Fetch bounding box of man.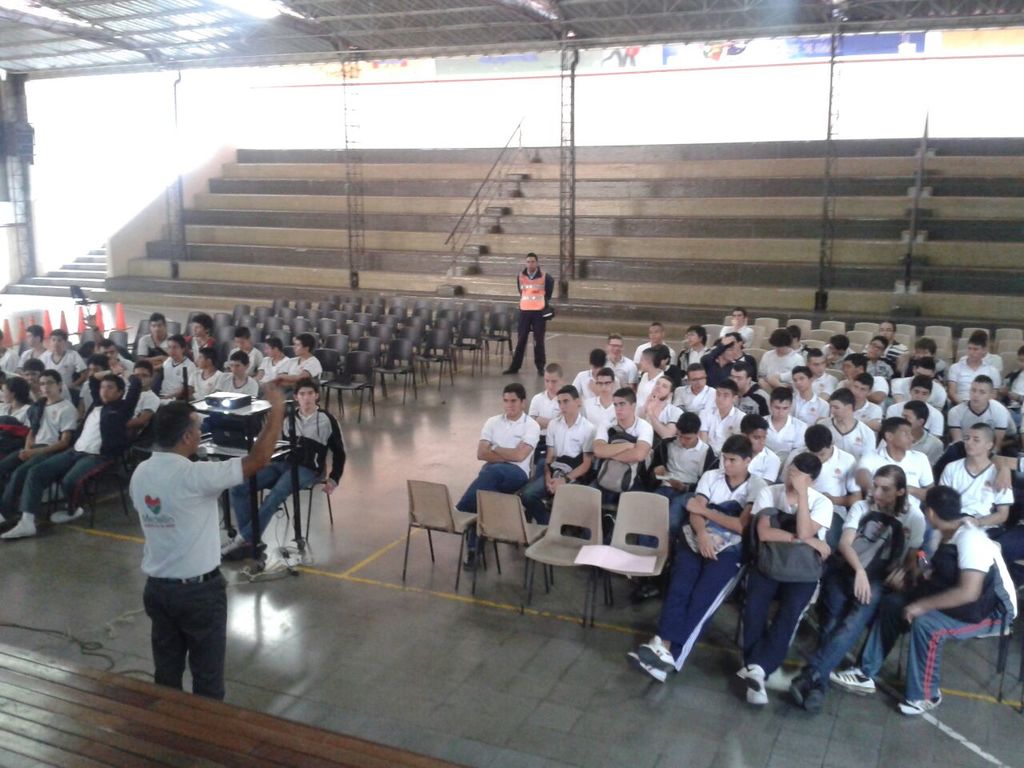
Bbox: x1=754 y1=330 x2=806 y2=382.
